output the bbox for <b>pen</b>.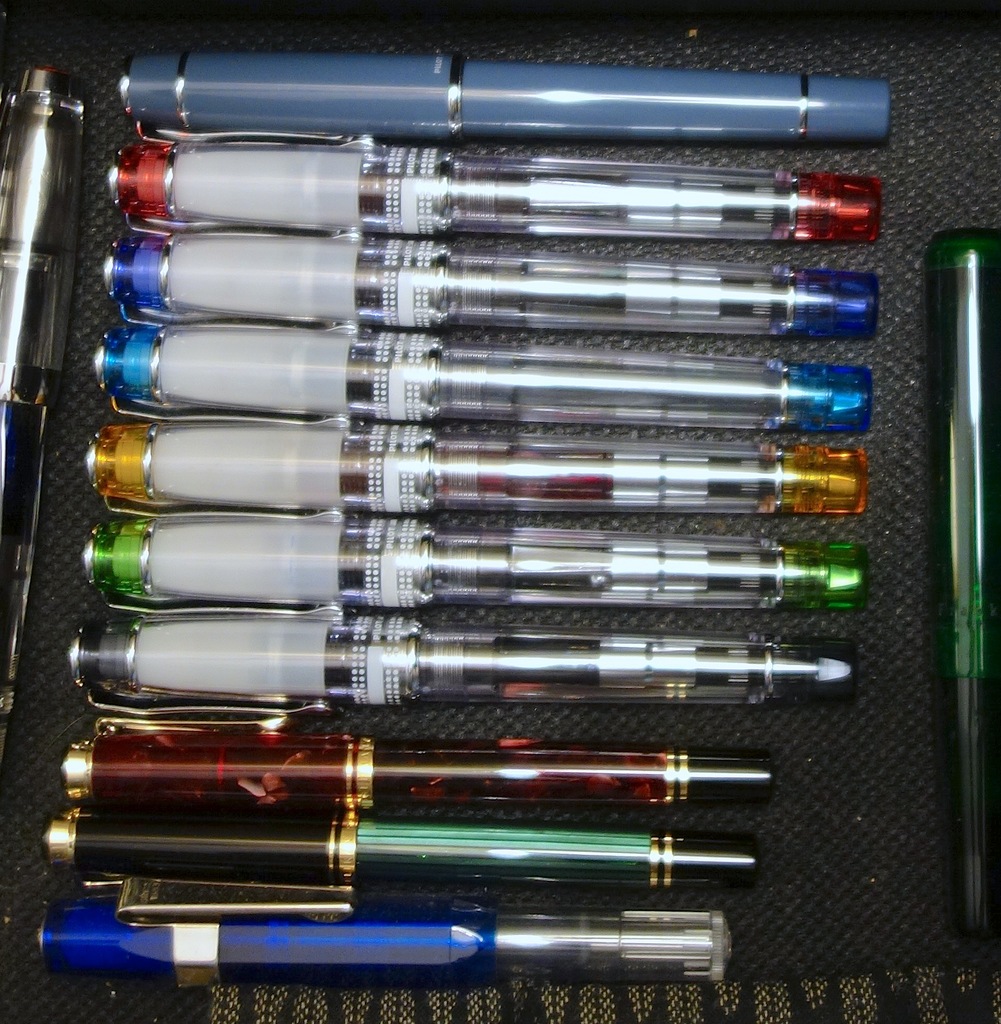
region(938, 228, 1000, 957).
